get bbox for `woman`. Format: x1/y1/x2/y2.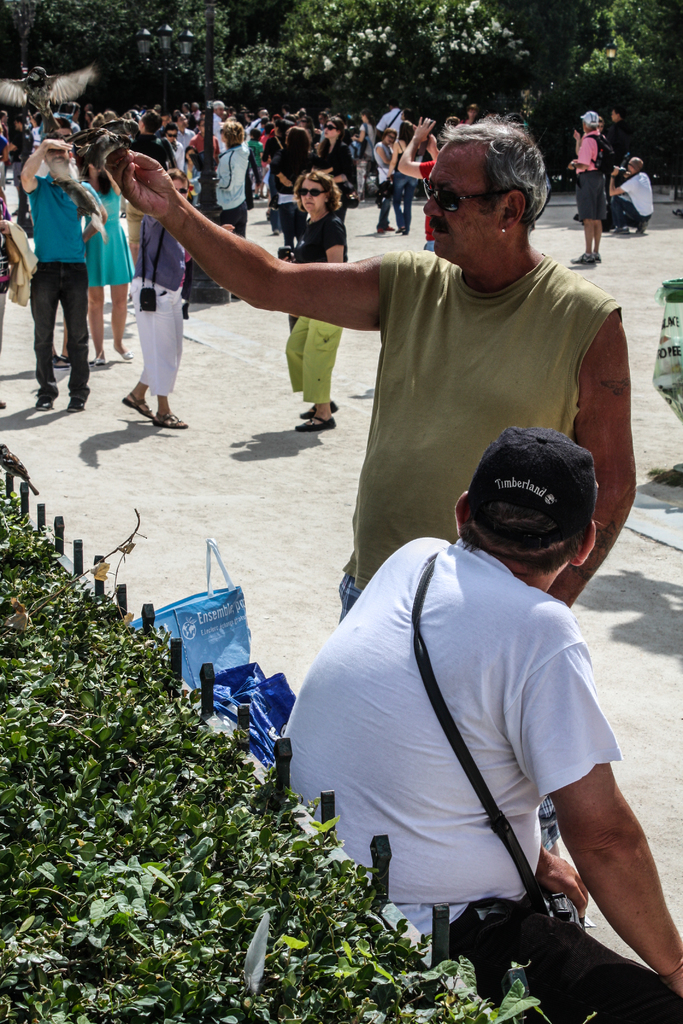
379/109/425/232.
